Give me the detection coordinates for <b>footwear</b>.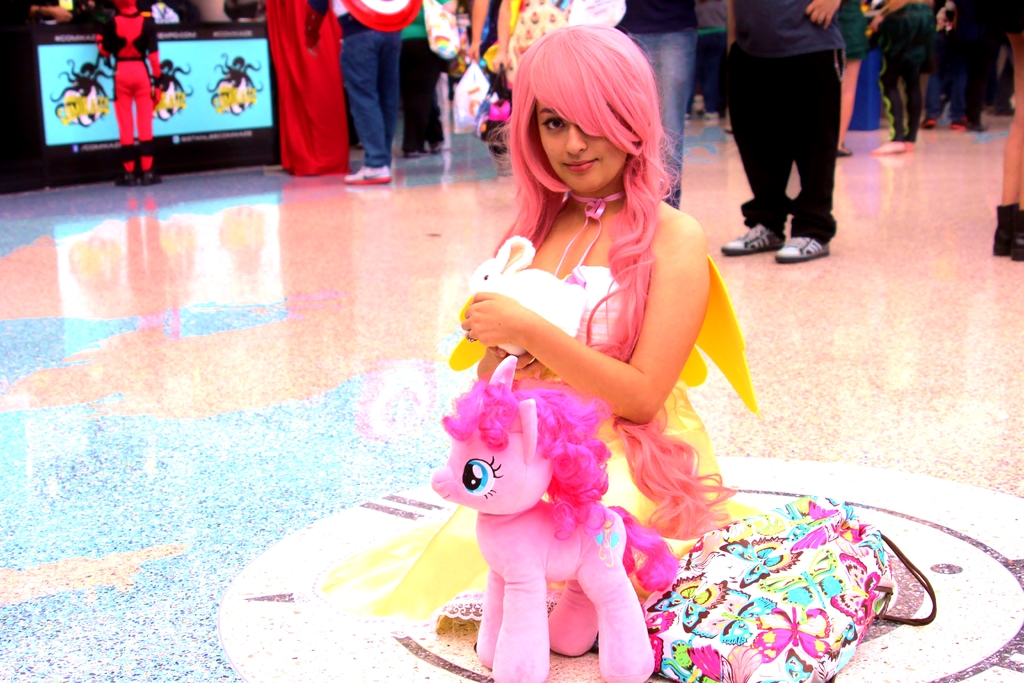
detection(873, 136, 913, 153).
